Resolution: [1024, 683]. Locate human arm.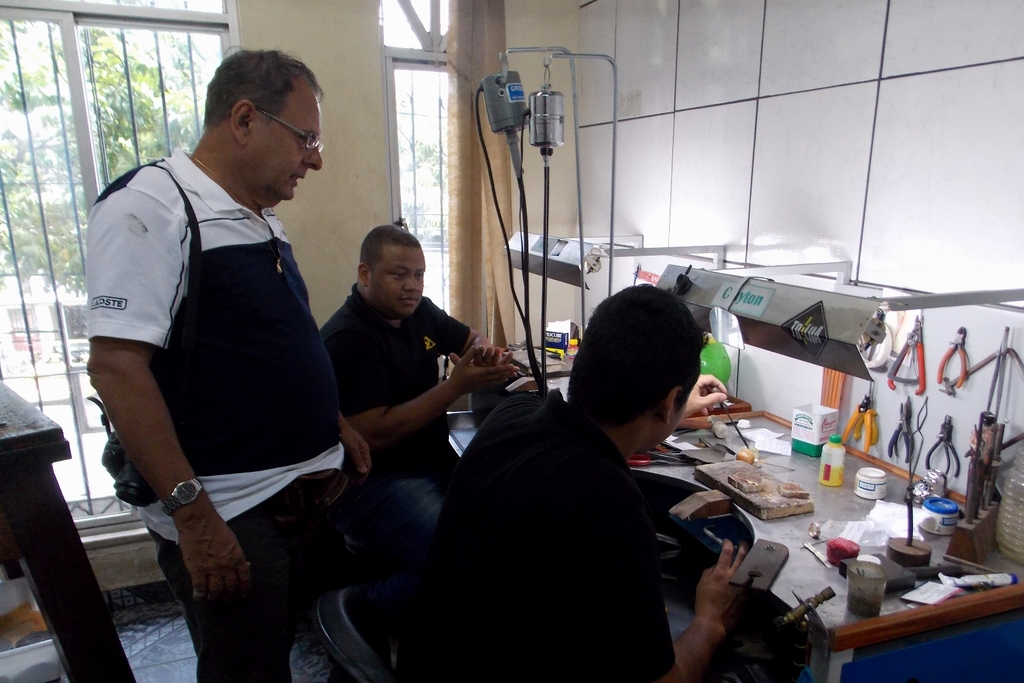
584/536/782/682.
